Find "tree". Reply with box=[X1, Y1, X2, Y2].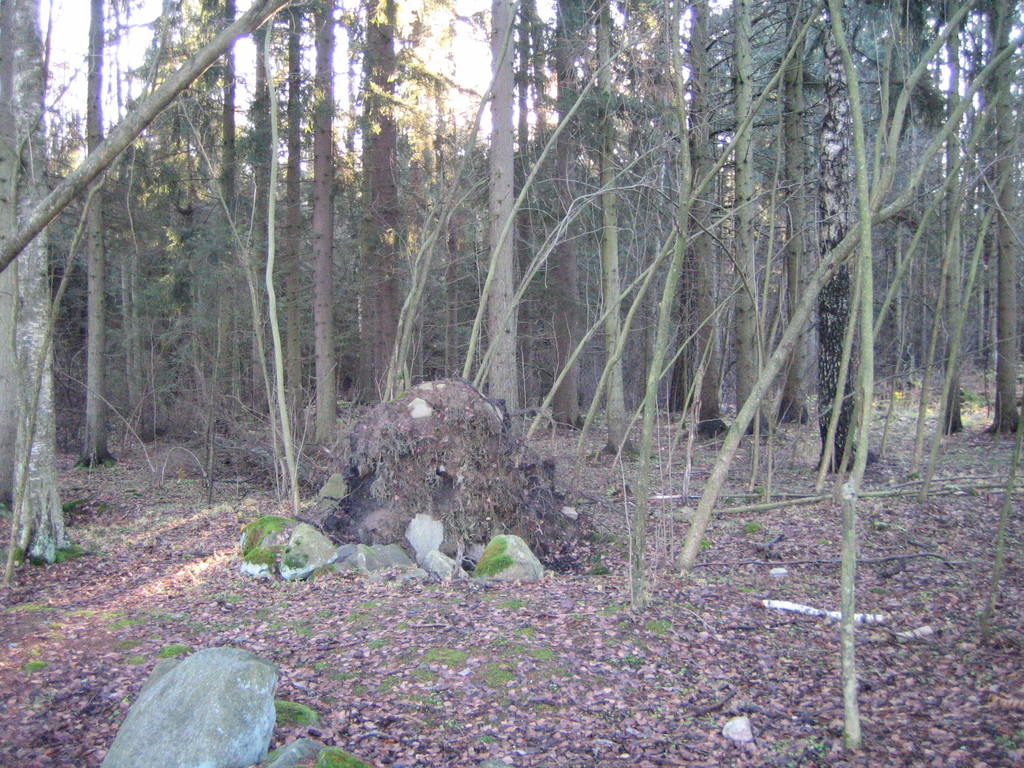
box=[0, 0, 75, 556].
